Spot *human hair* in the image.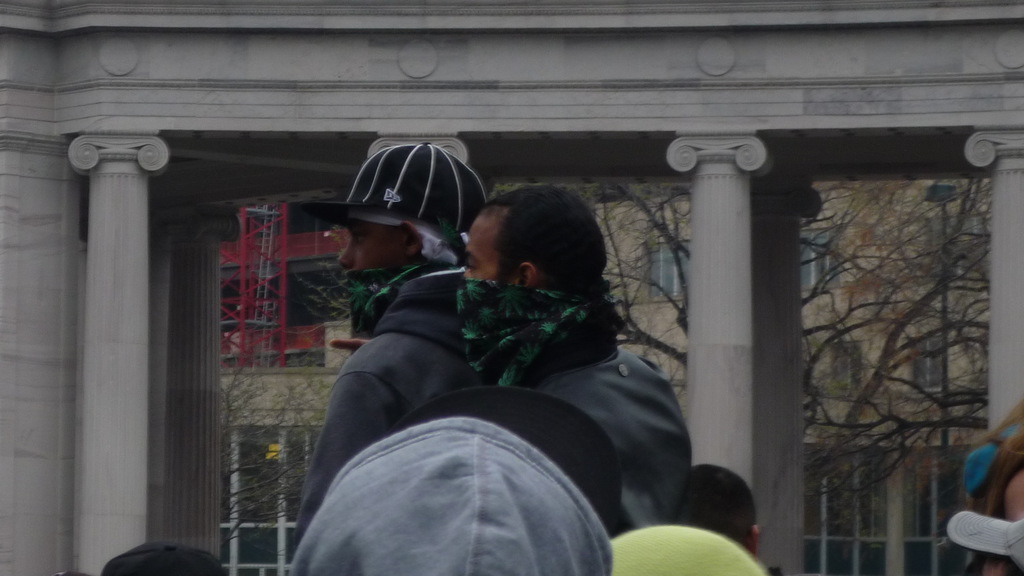
*human hair* found at {"left": 970, "top": 397, "right": 1023, "bottom": 518}.
